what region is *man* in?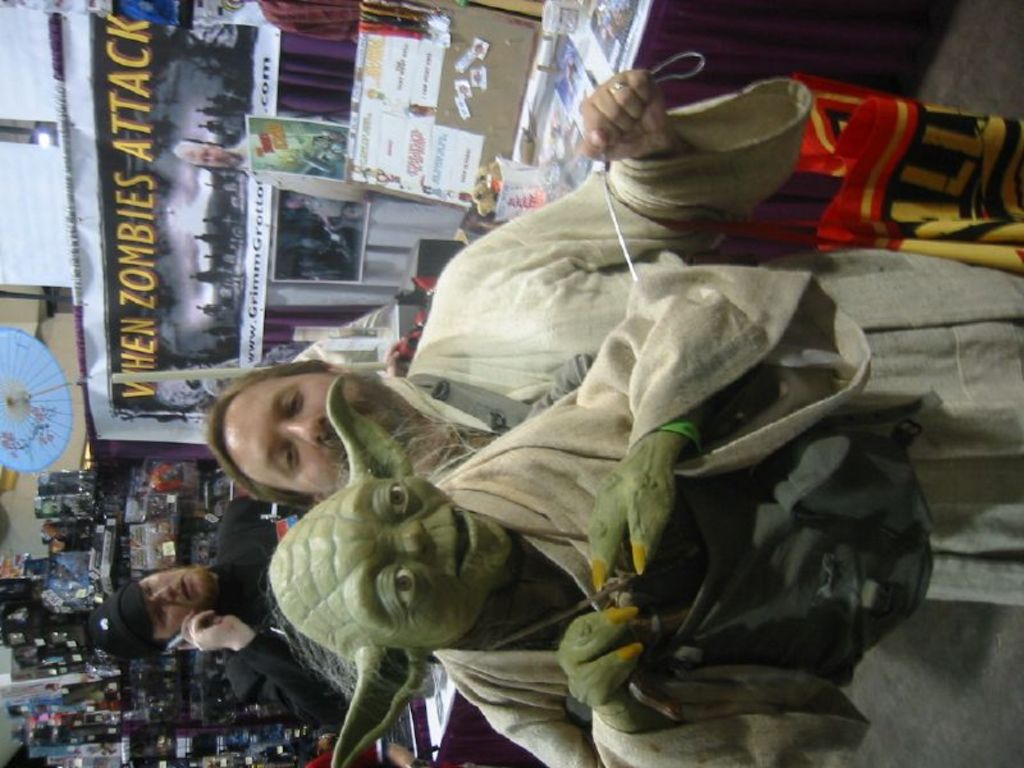
bbox=(73, 490, 366, 733).
